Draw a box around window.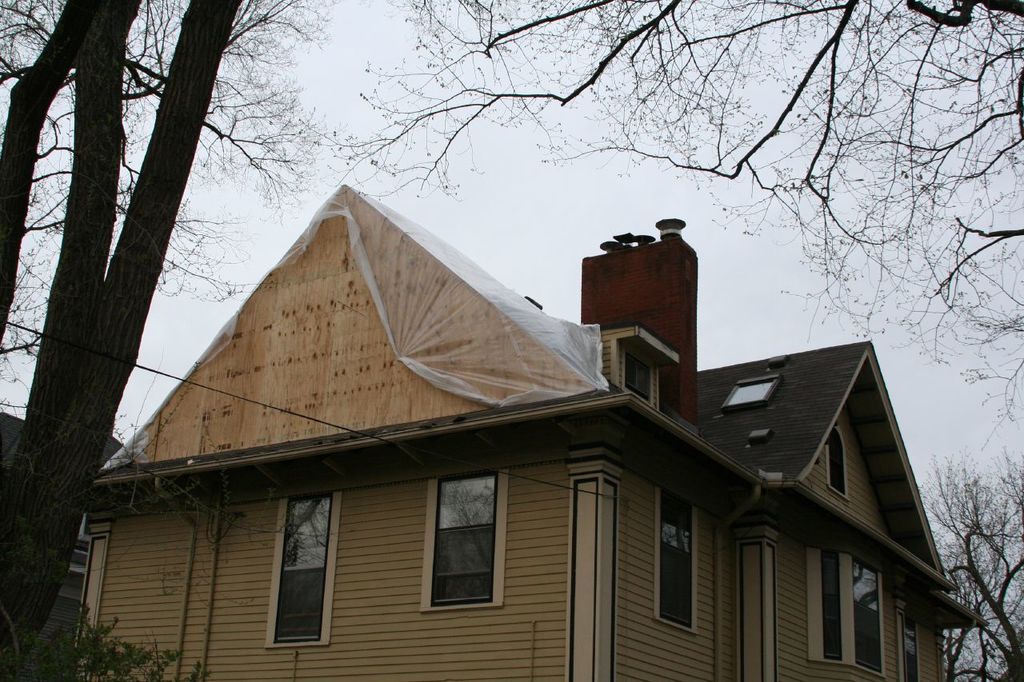
left=897, top=612, right=921, bottom=681.
